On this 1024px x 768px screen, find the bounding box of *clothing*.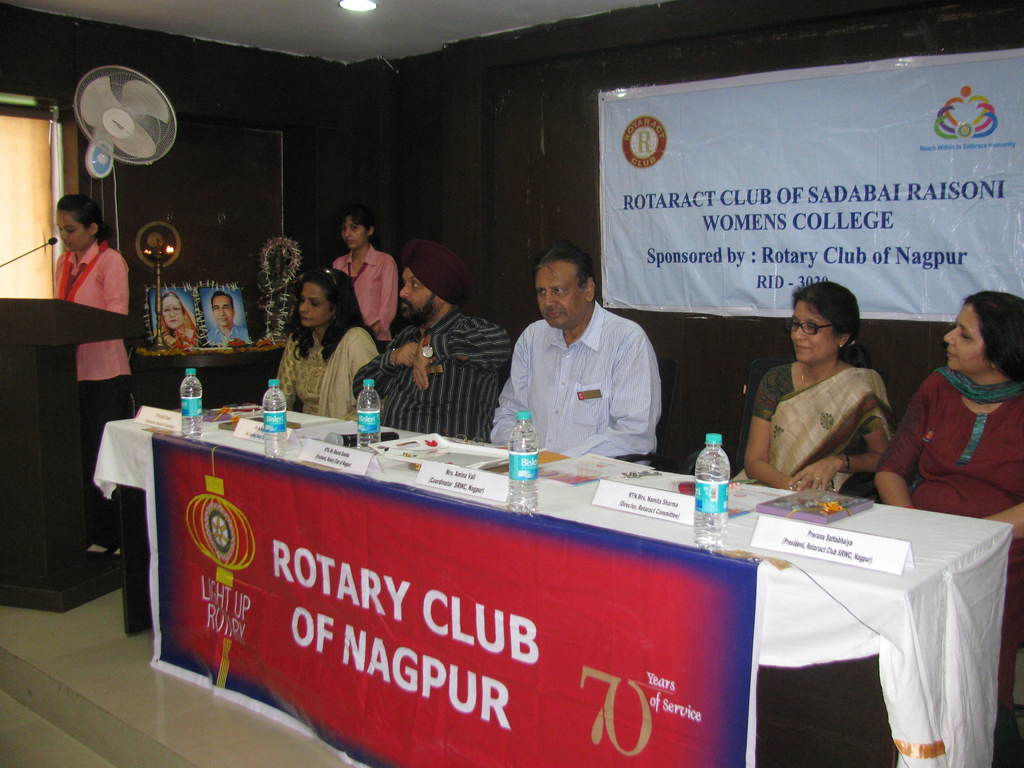
Bounding box: x1=878, y1=365, x2=1023, y2=713.
